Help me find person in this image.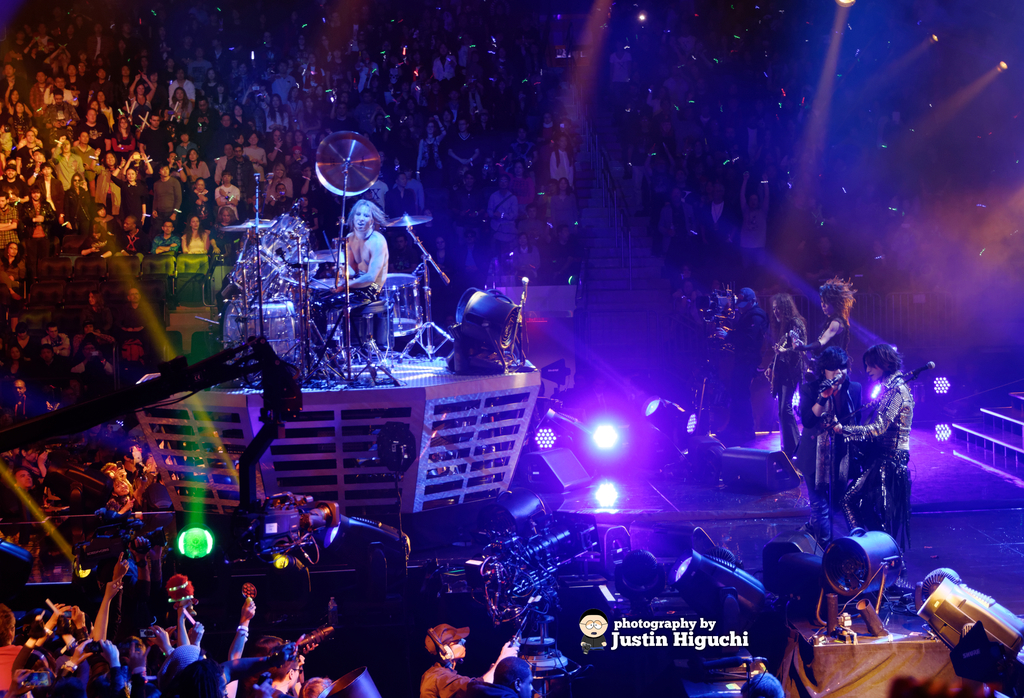
Found it: BBox(420, 625, 520, 697).
